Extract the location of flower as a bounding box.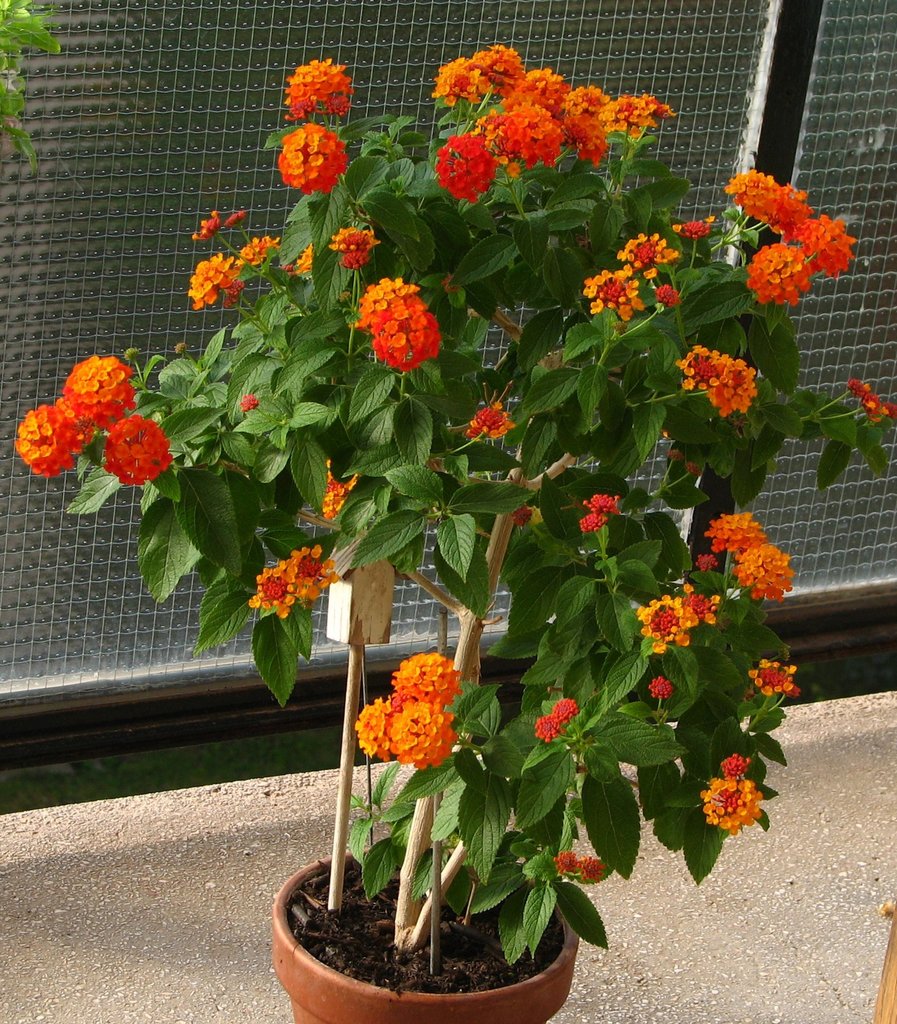
left=578, top=495, right=621, bottom=532.
